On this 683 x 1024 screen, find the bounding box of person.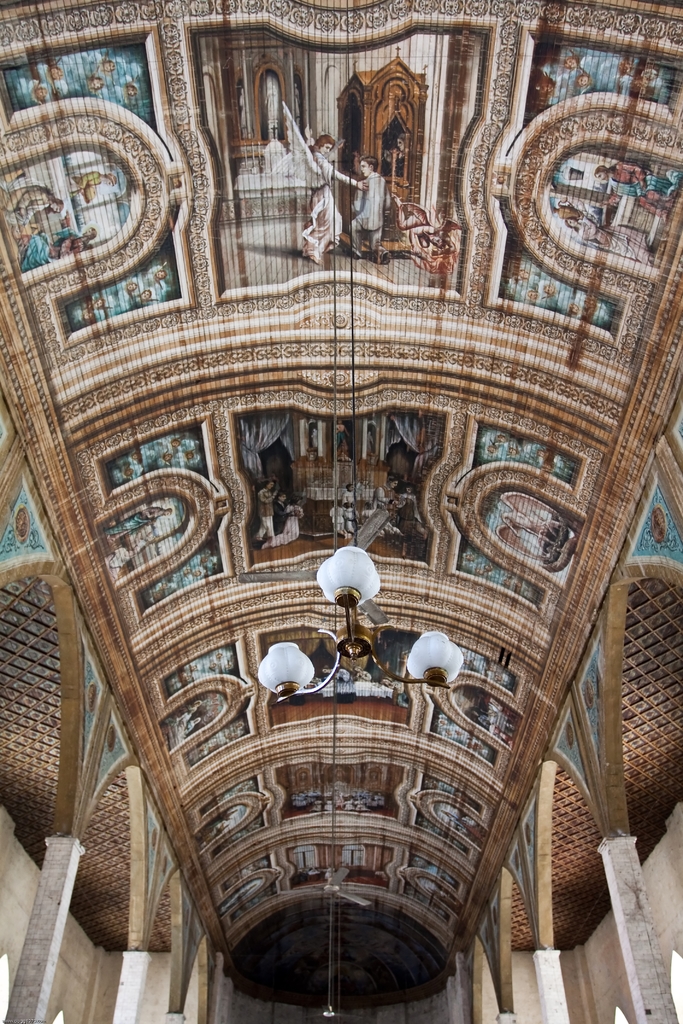
Bounding box: x1=0, y1=177, x2=64, y2=226.
